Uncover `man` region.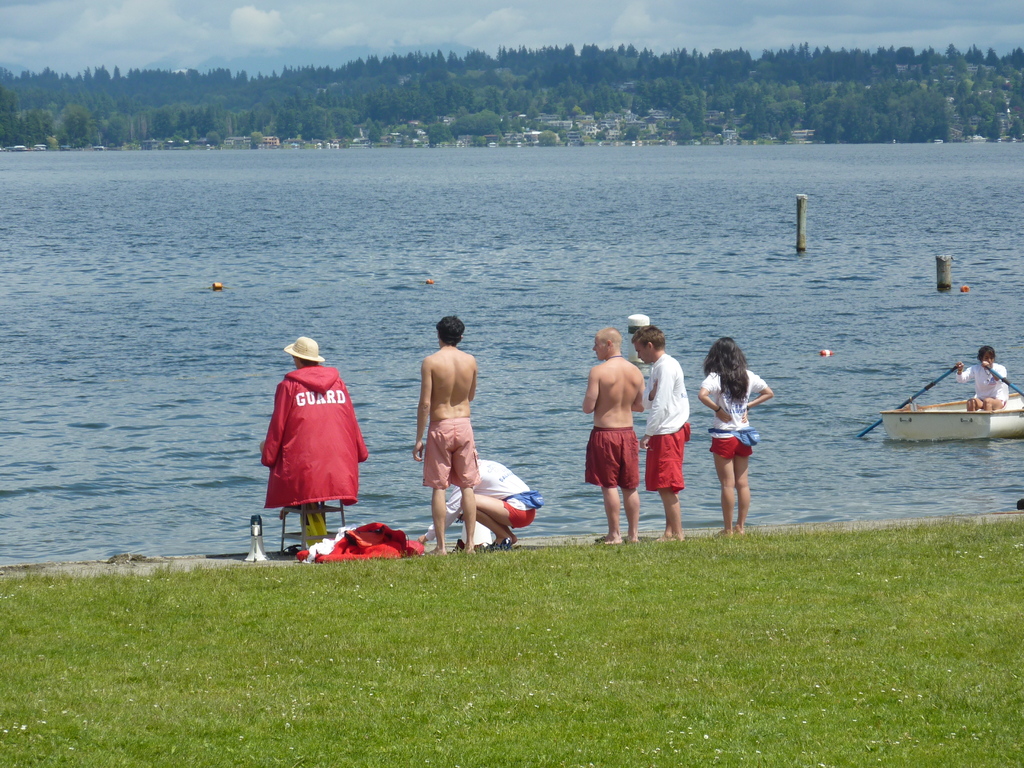
Uncovered: detection(630, 322, 694, 544).
